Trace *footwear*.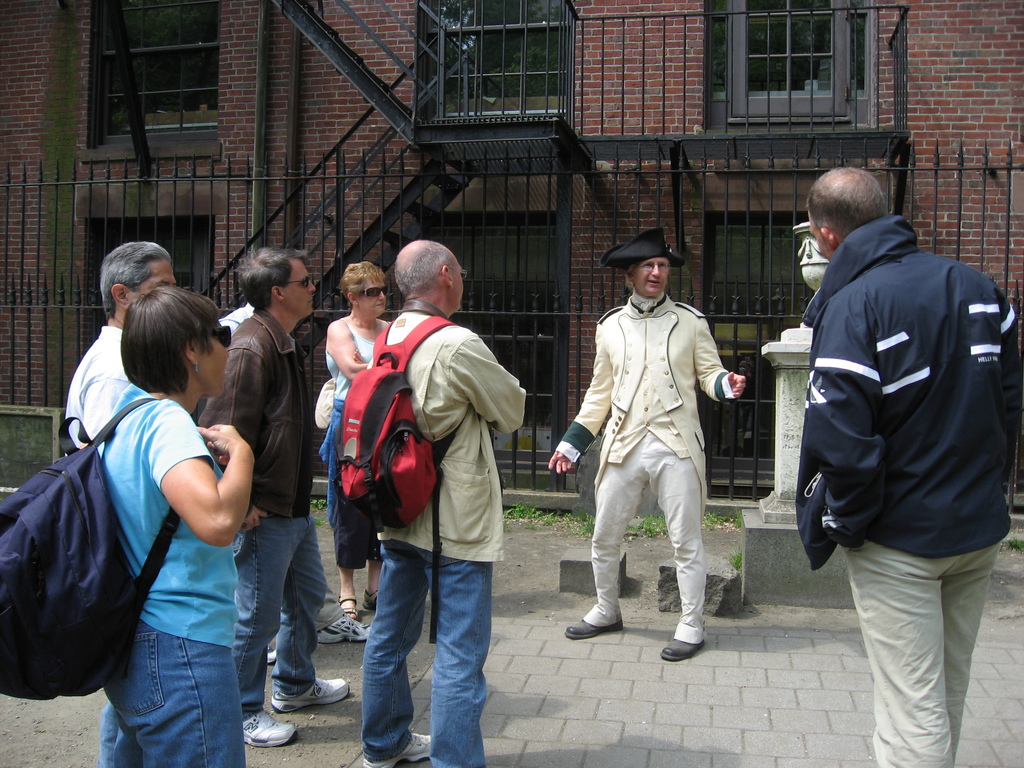
Traced to bbox=(660, 638, 705, 661).
